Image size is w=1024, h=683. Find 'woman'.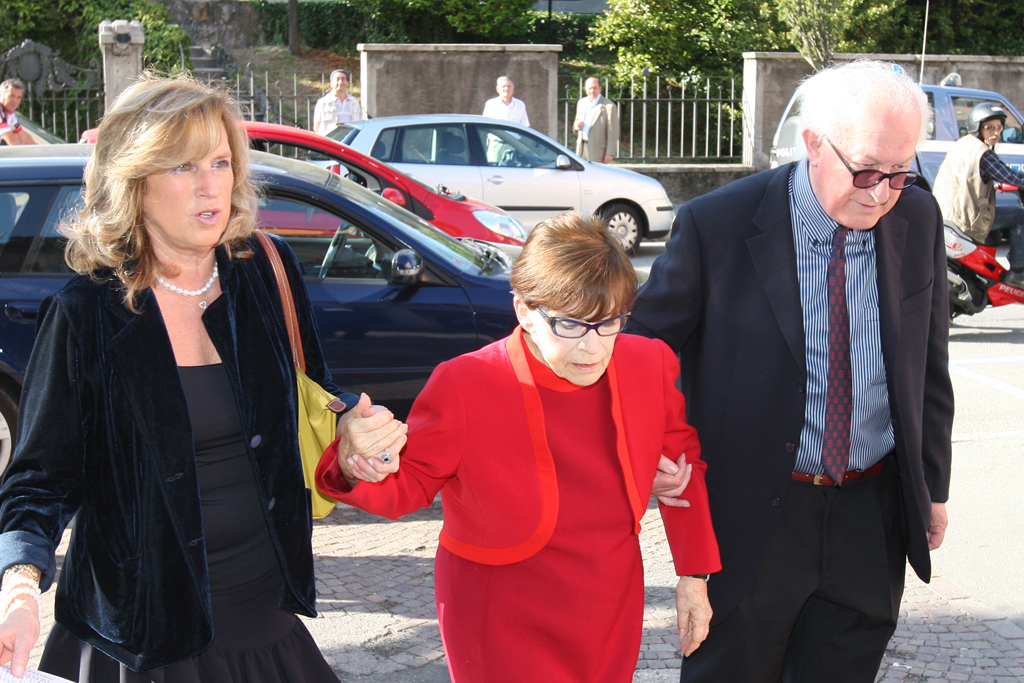
[348,215,724,682].
